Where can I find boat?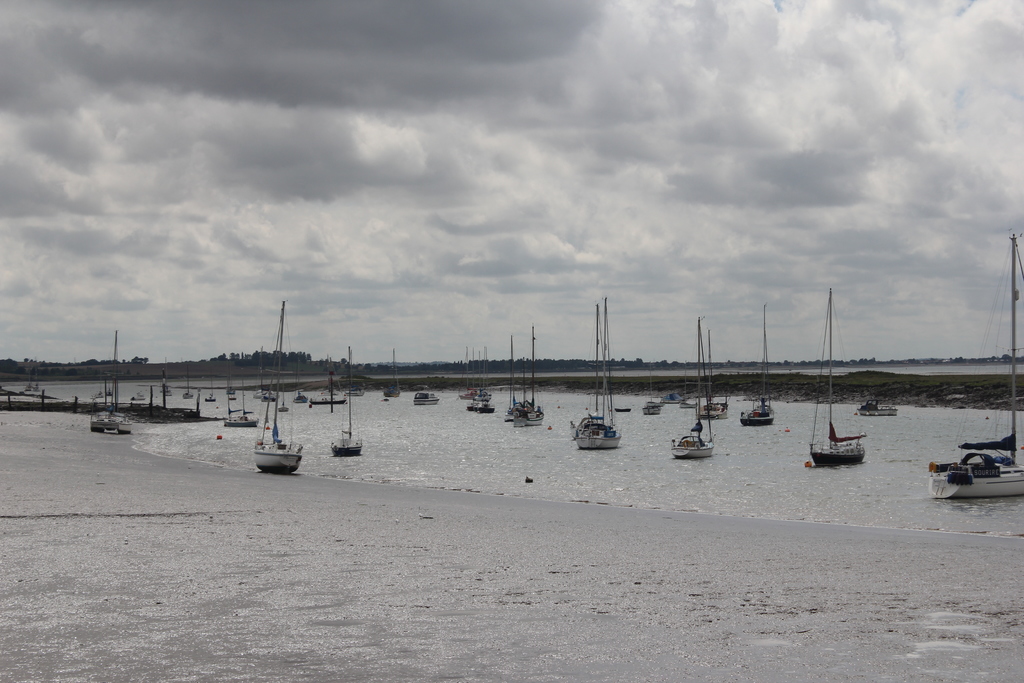
You can find it at pyautogui.locateOnScreen(611, 403, 632, 414).
